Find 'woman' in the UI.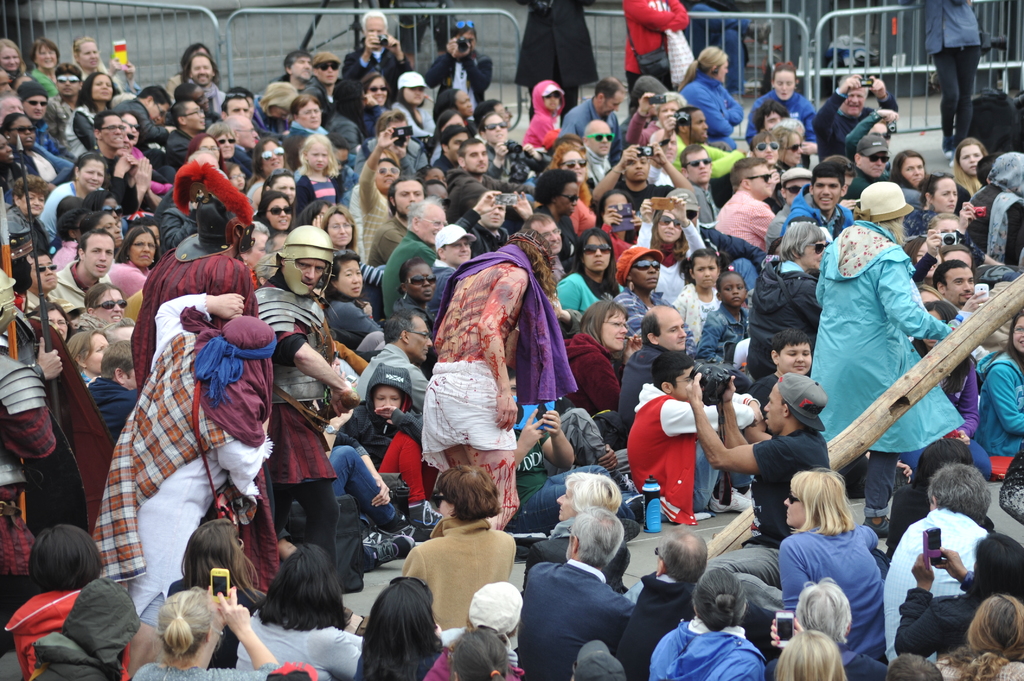
UI element at (left=6, top=522, right=134, bottom=680).
